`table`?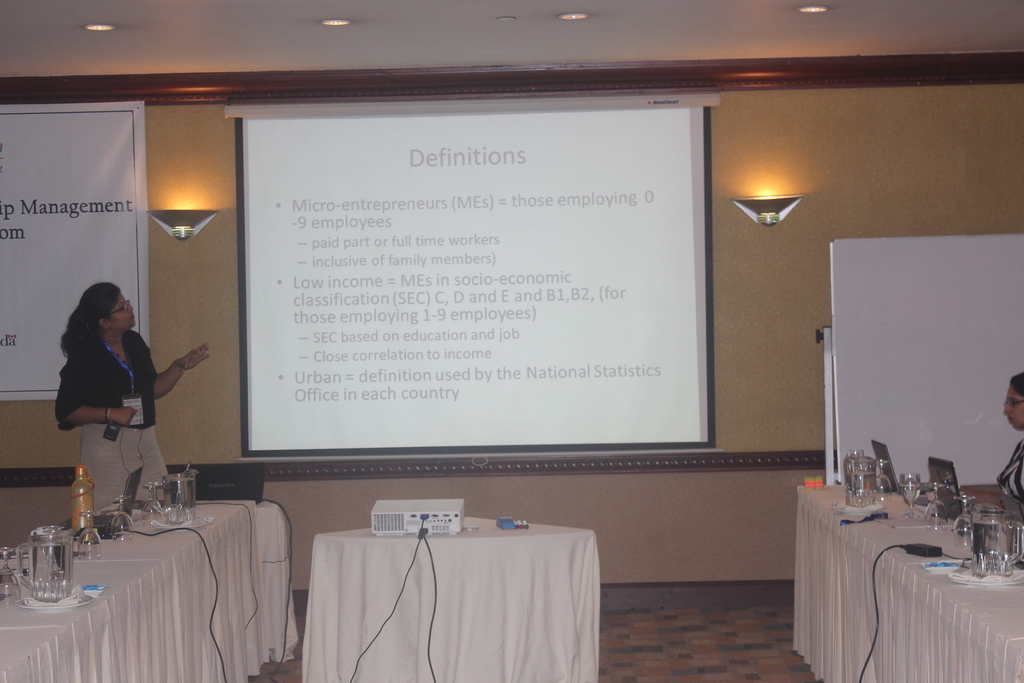
pyautogui.locateOnScreen(0, 497, 304, 682)
